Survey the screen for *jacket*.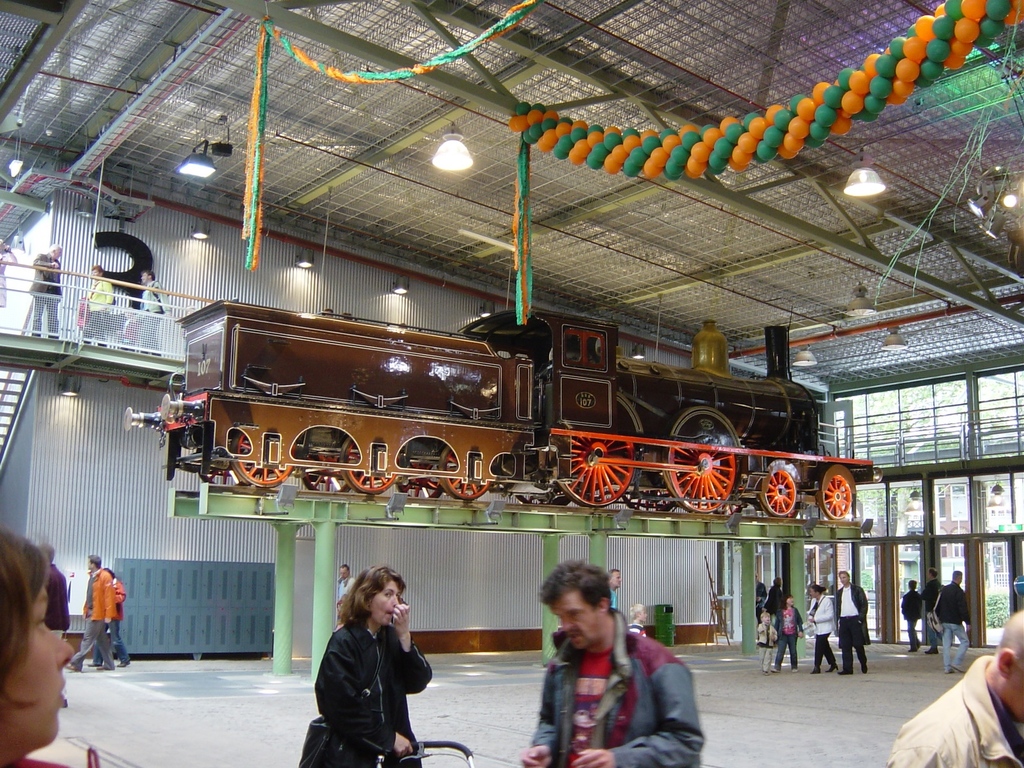
Survey found: detection(319, 632, 435, 767).
